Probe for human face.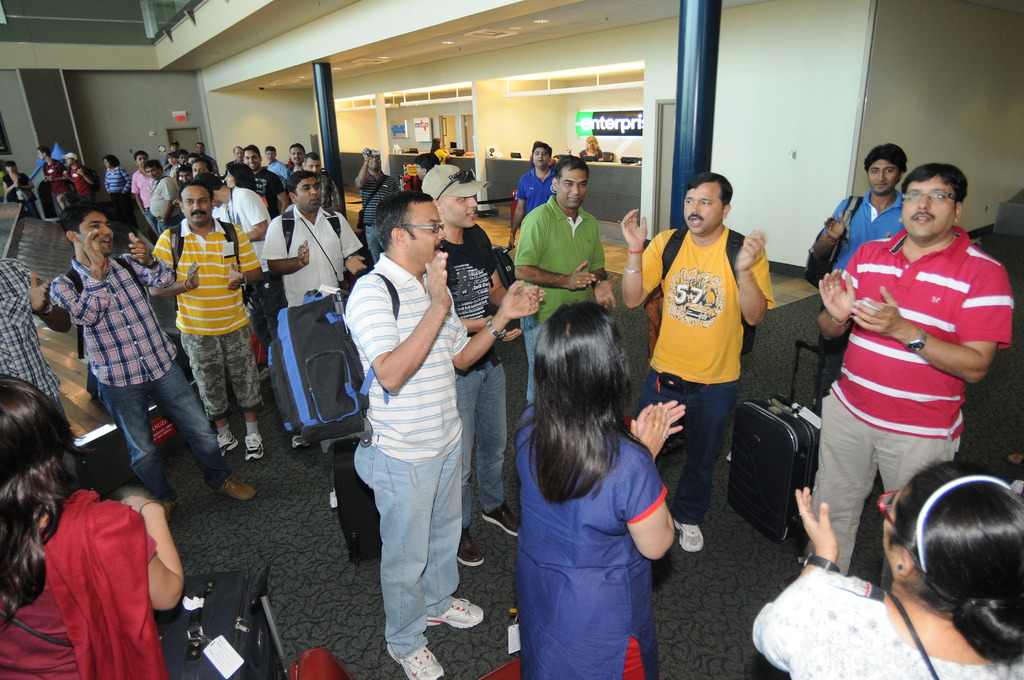
Probe result: box=[404, 201, 444, 263].
